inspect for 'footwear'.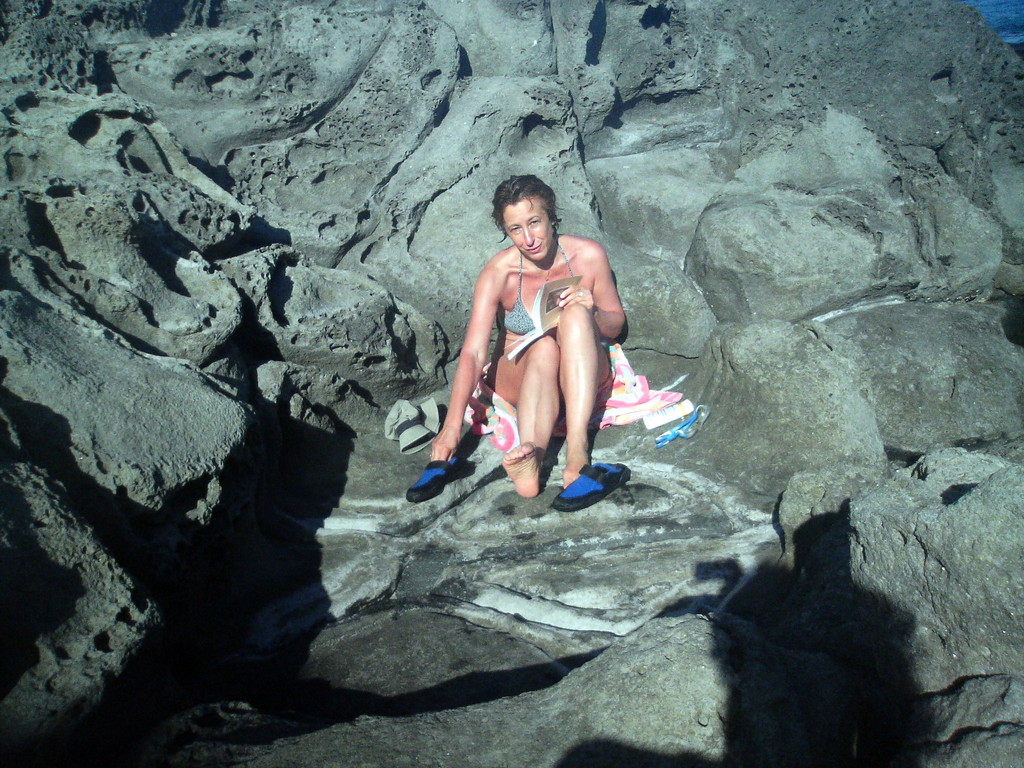
Inspection: <box>406,458,461,505</box>.
